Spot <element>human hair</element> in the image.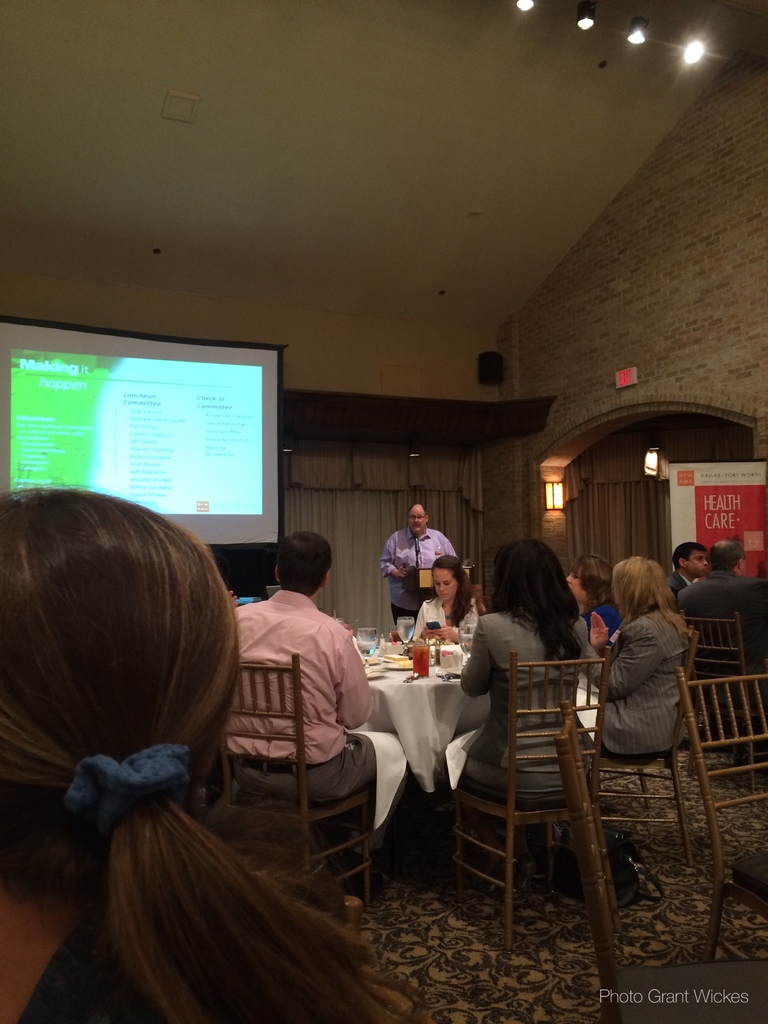
<element>human hair</element> found at detection(674, 543, 705, 573).
